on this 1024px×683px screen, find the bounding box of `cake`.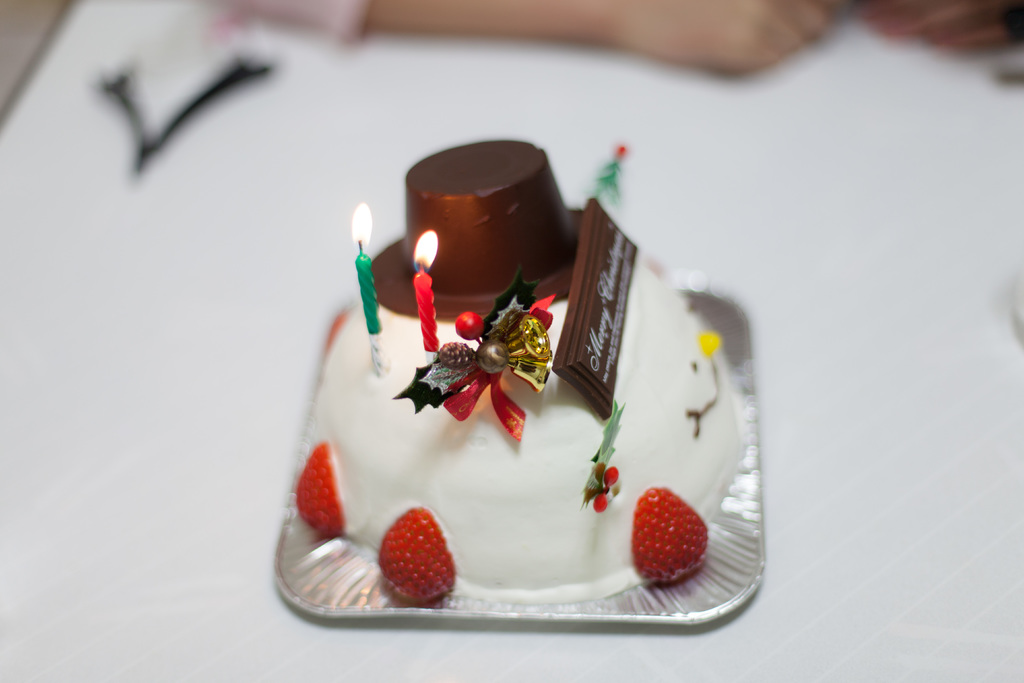
Bounding box: rect(292, 132, 745, 597).
